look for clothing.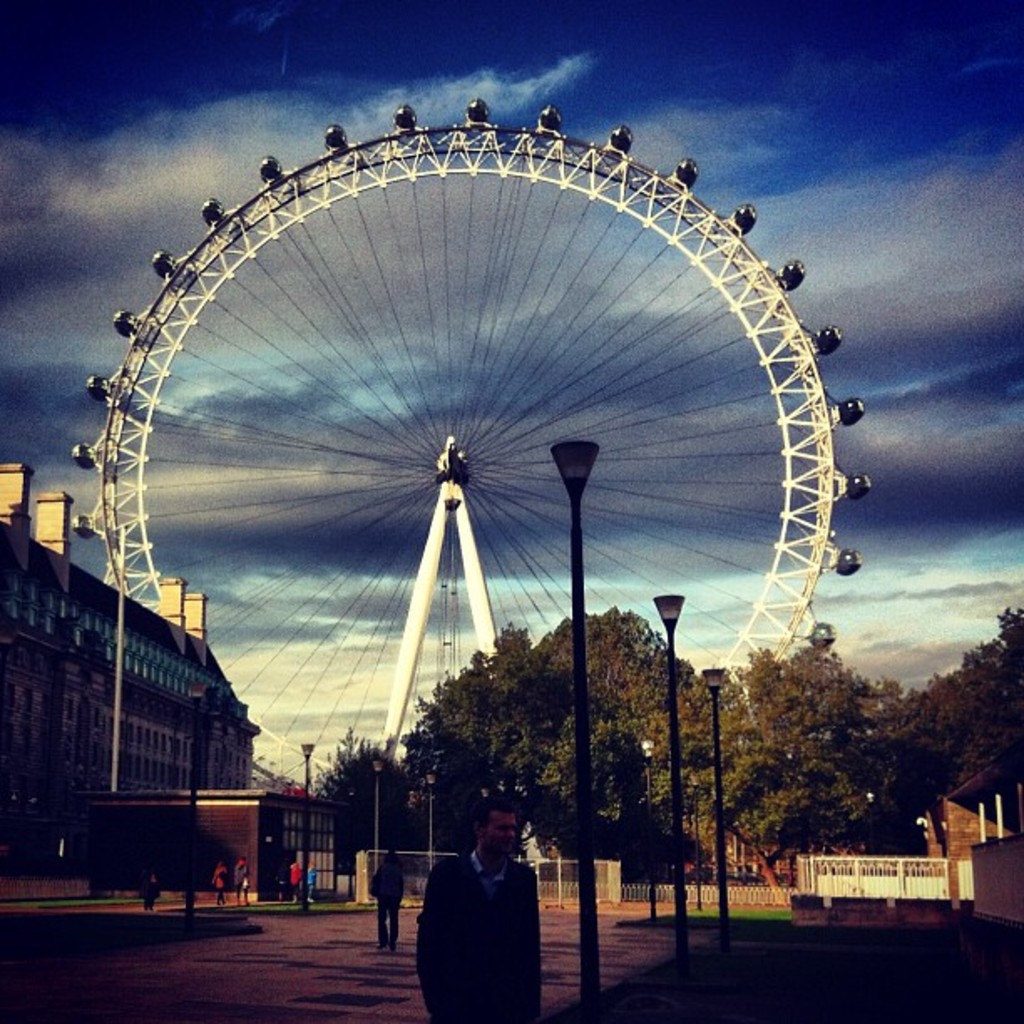
Found: [286, 863, 301, 897].
